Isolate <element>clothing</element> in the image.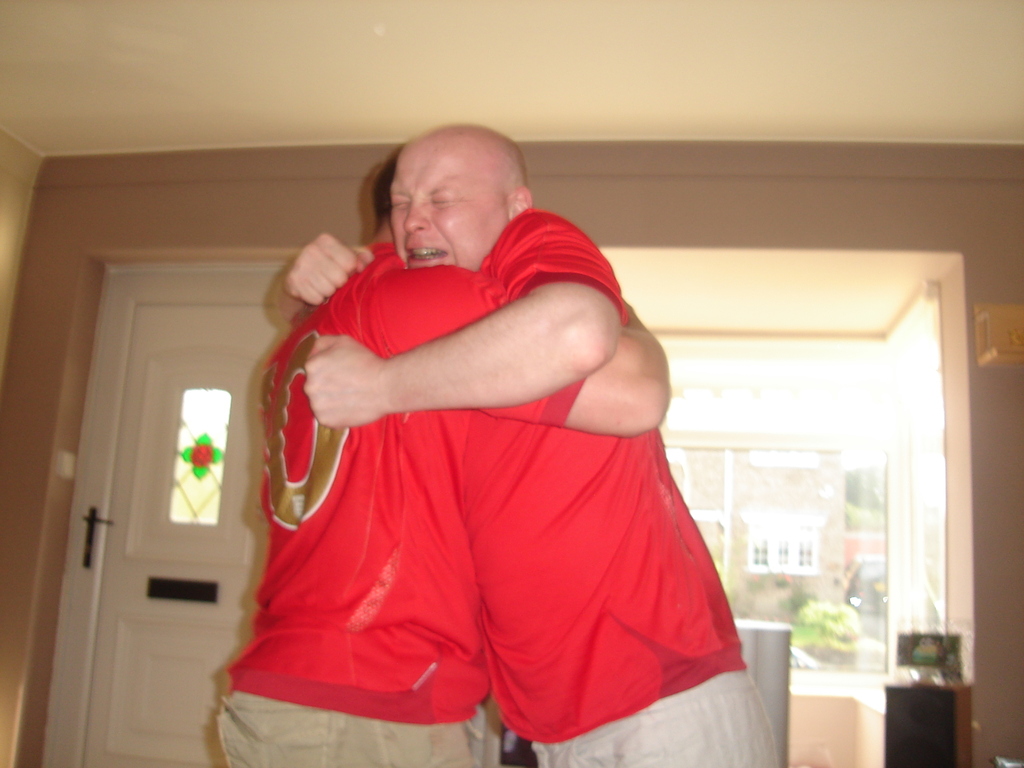
Isolated region: [207, 688, 481, 767].
